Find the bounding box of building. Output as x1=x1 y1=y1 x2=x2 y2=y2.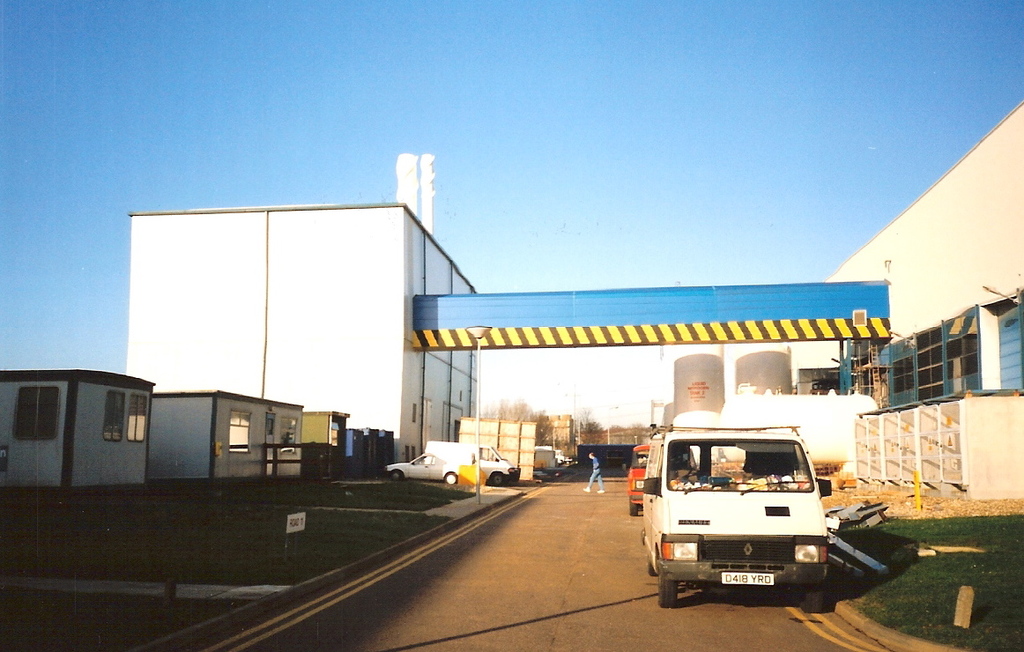
x1=0 y1=367 x2=152 y2=490.
